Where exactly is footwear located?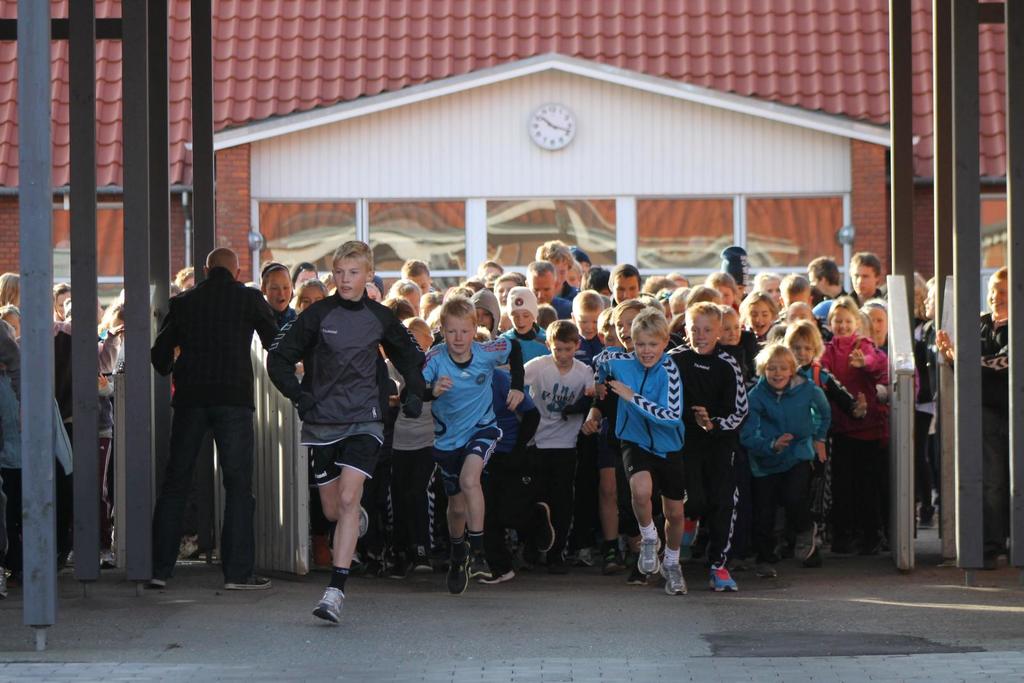
Its bounding box is (left=606, top=542, right=624, bottom=577).
